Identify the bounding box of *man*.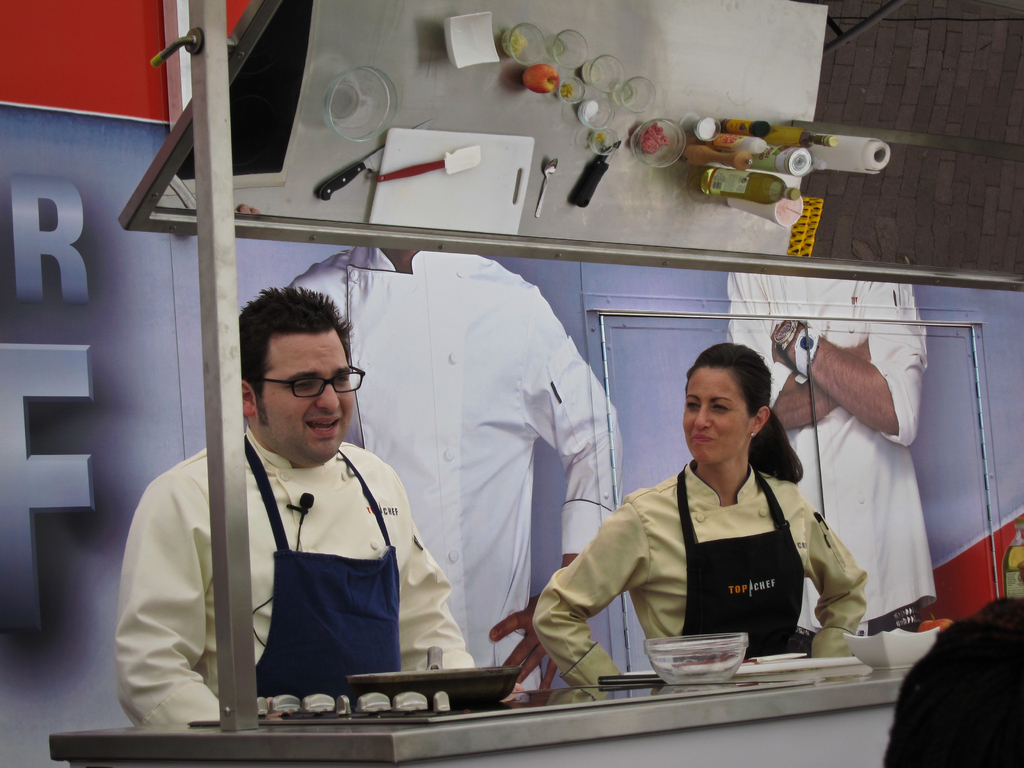
box(721, 269, 932, 633).
